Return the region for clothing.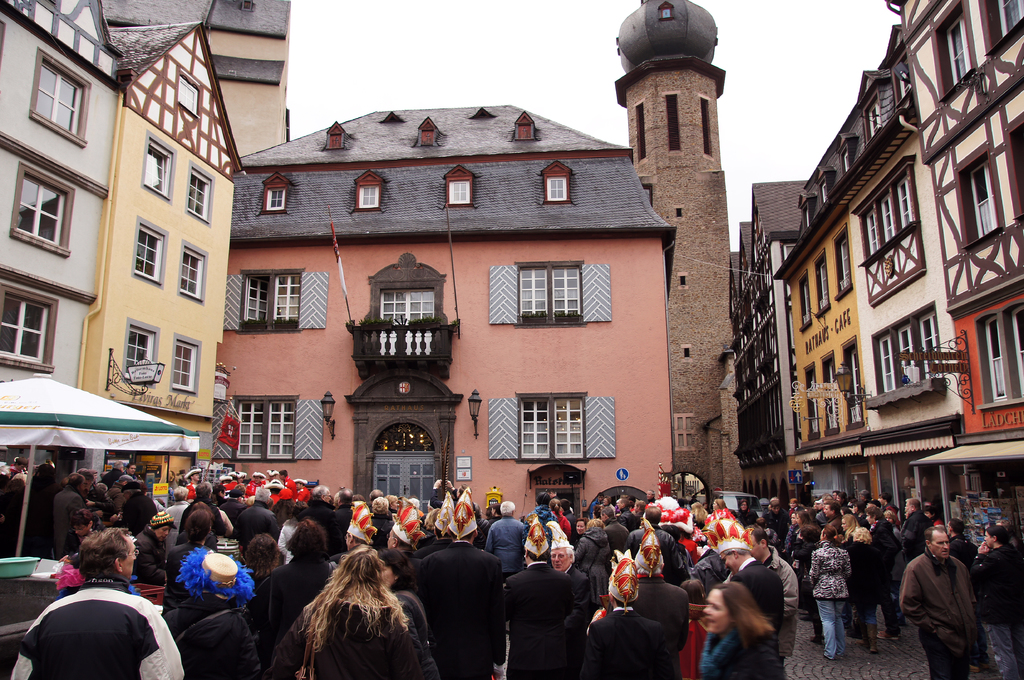
left=605, top=518, right=633, bottom=558.
